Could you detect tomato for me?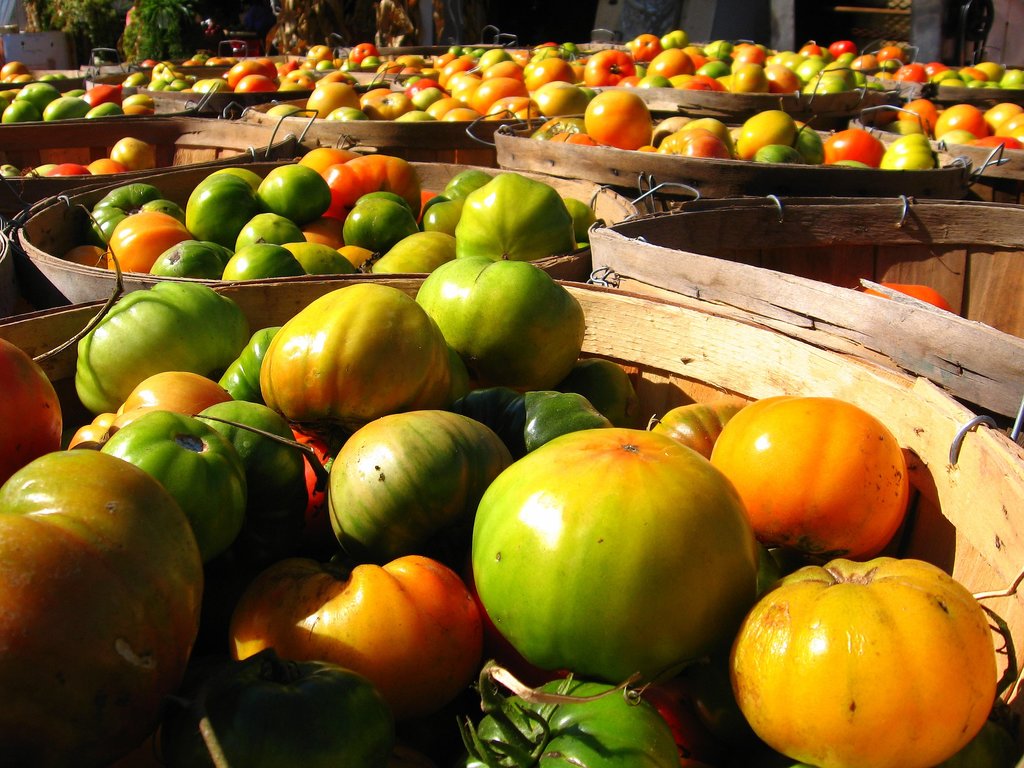
Detection result: [103, 410, 250, 574].
